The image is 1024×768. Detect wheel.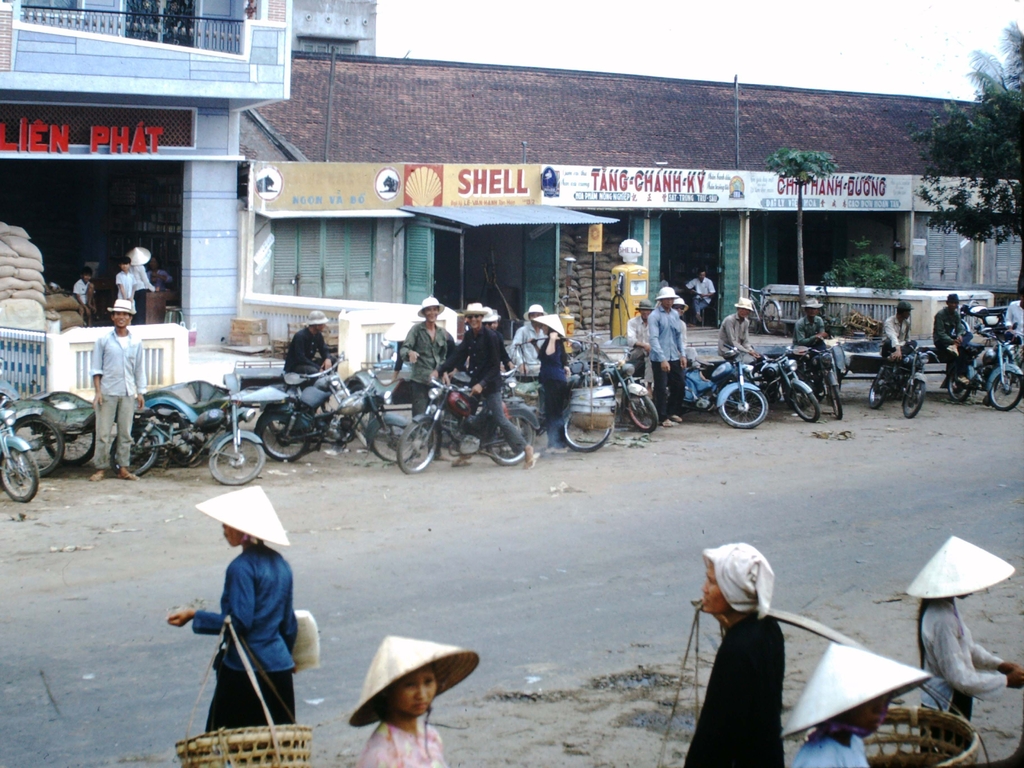
Detection: [x1=991, y1=368, x2=1023, y2=410].
